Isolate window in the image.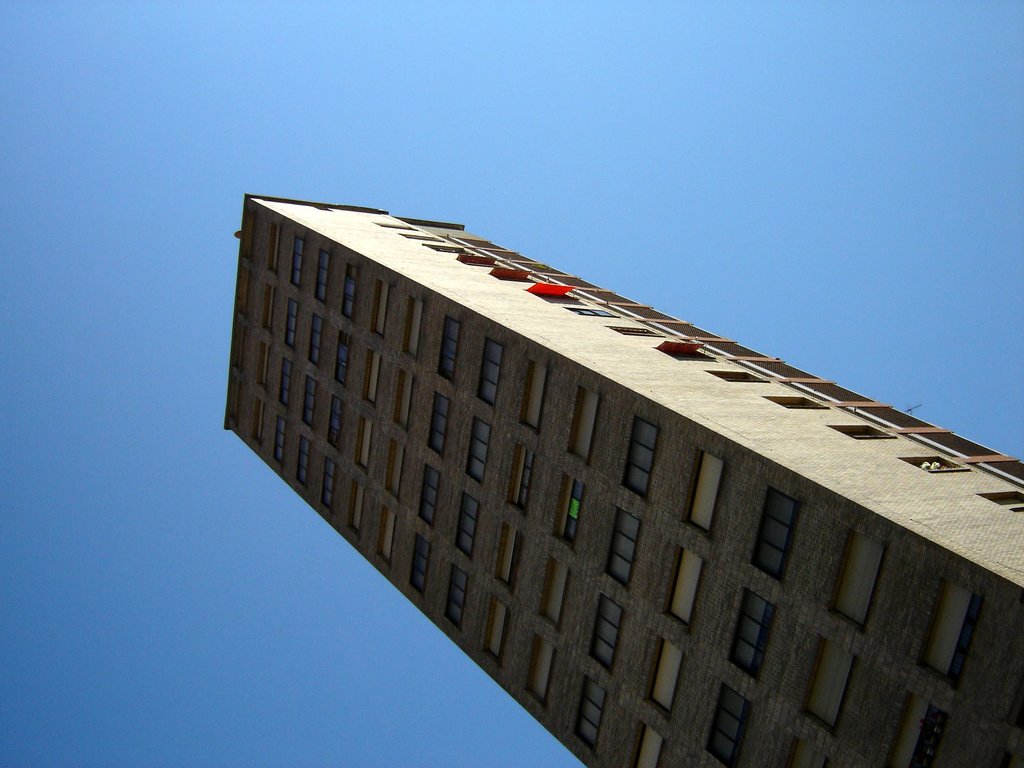
Isolated region: <bbox>587, 590, 625, 672</bbox>.
